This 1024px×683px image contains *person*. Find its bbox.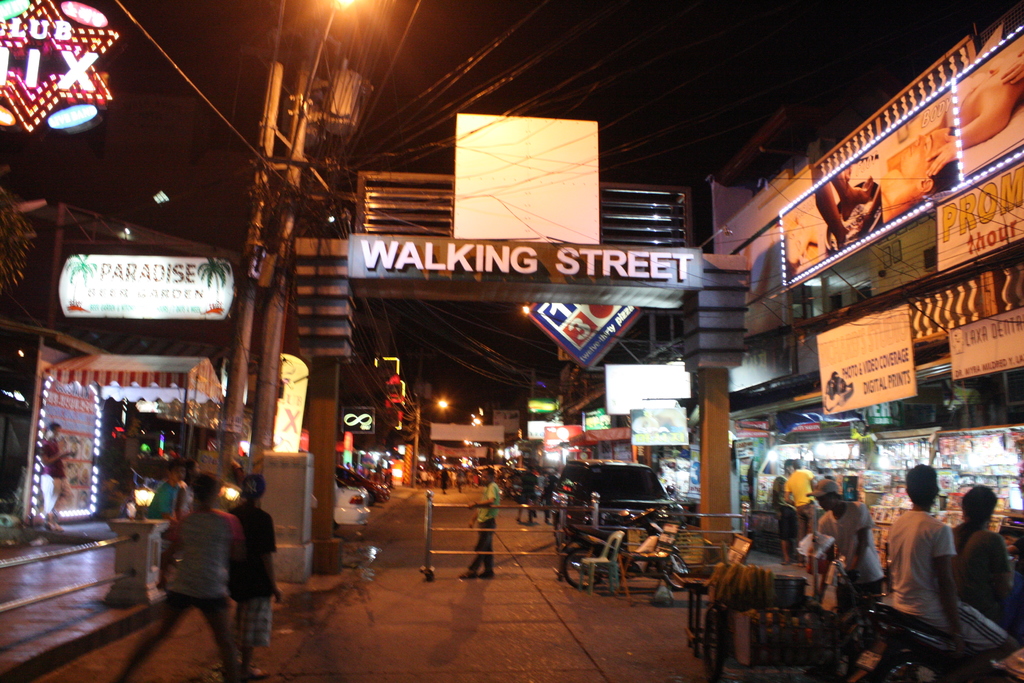
879 475 984 675.
